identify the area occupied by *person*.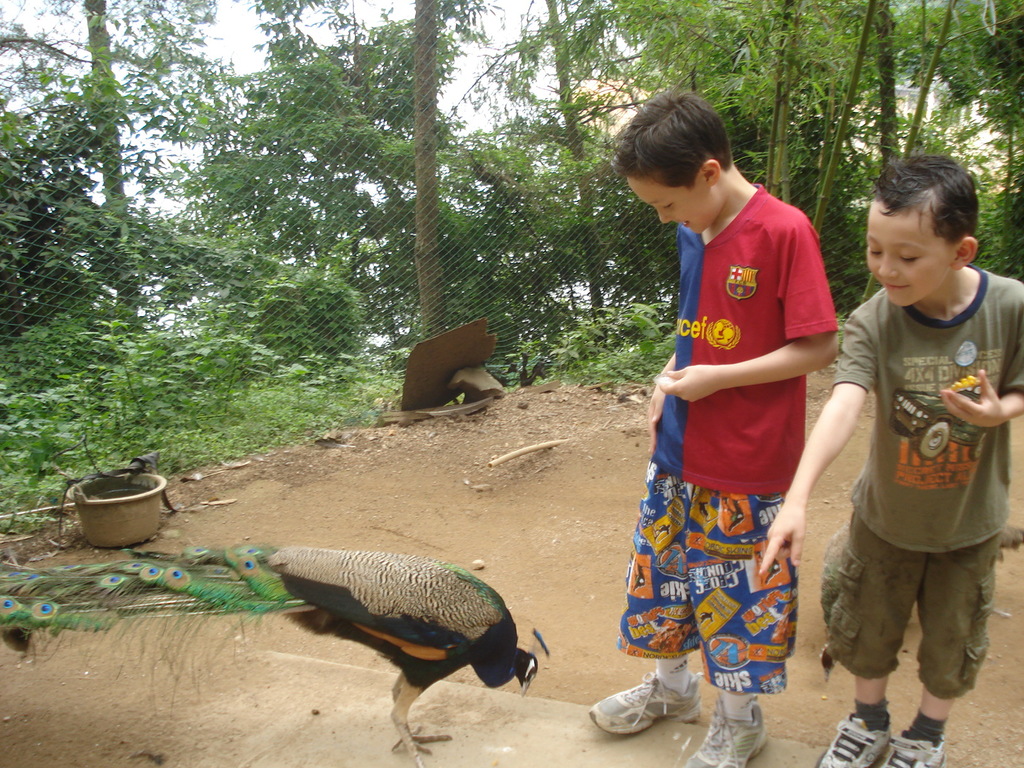
Area: {"left": 611, "top": 95, "right": 844, "bottom": 733}.
